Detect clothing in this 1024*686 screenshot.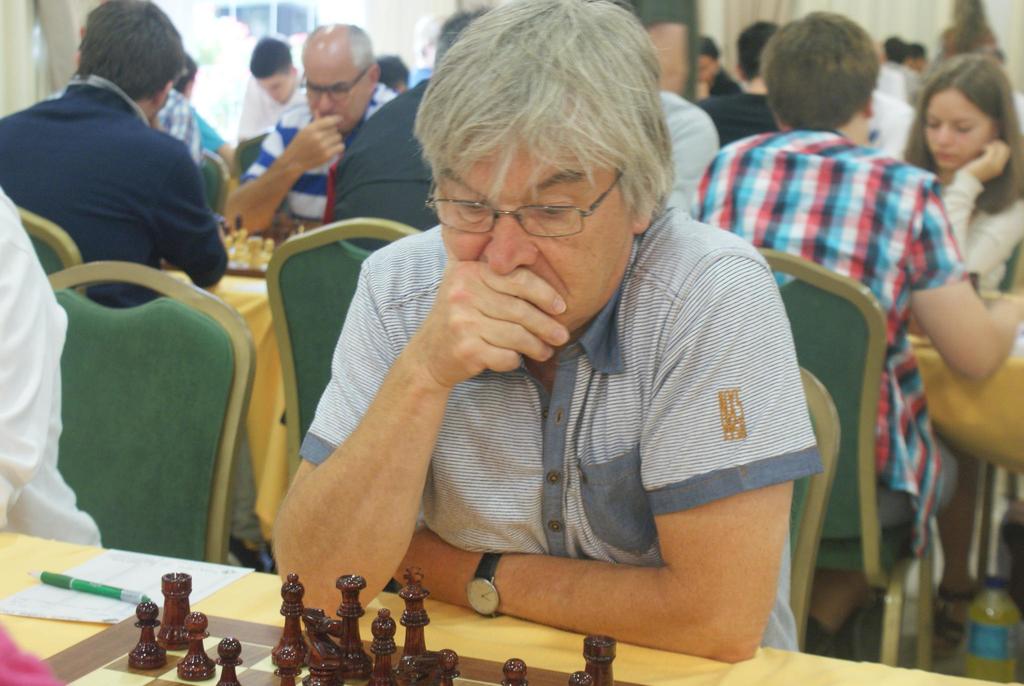
Detection: left=147, top=89, right=206, bottom=164.
